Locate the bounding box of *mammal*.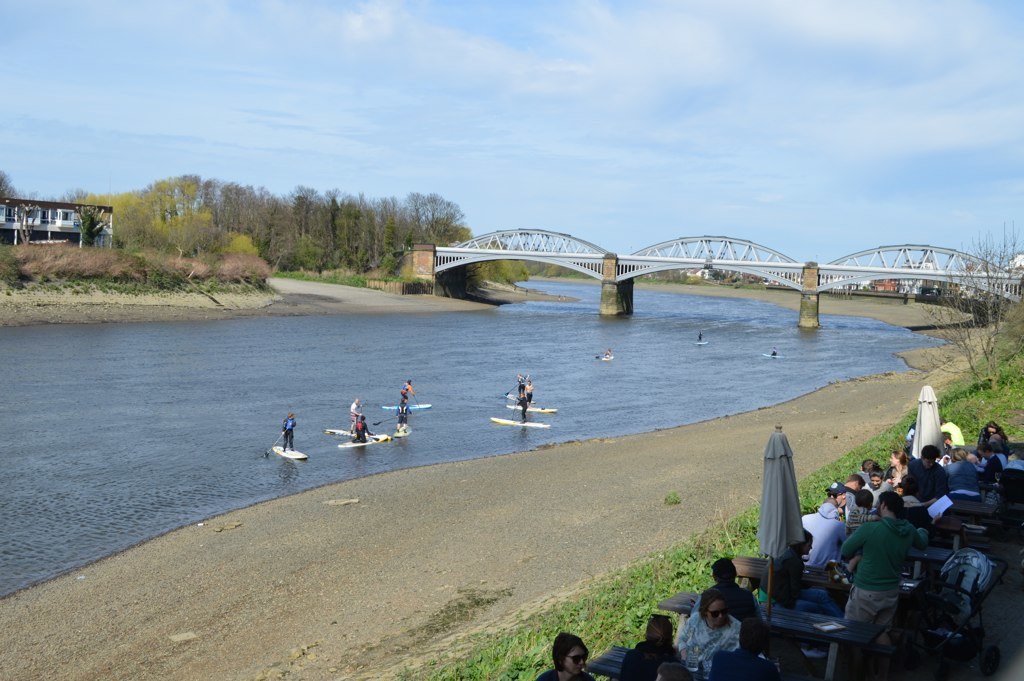
Bounding box: bbox=(706, 557, 762, 626).
